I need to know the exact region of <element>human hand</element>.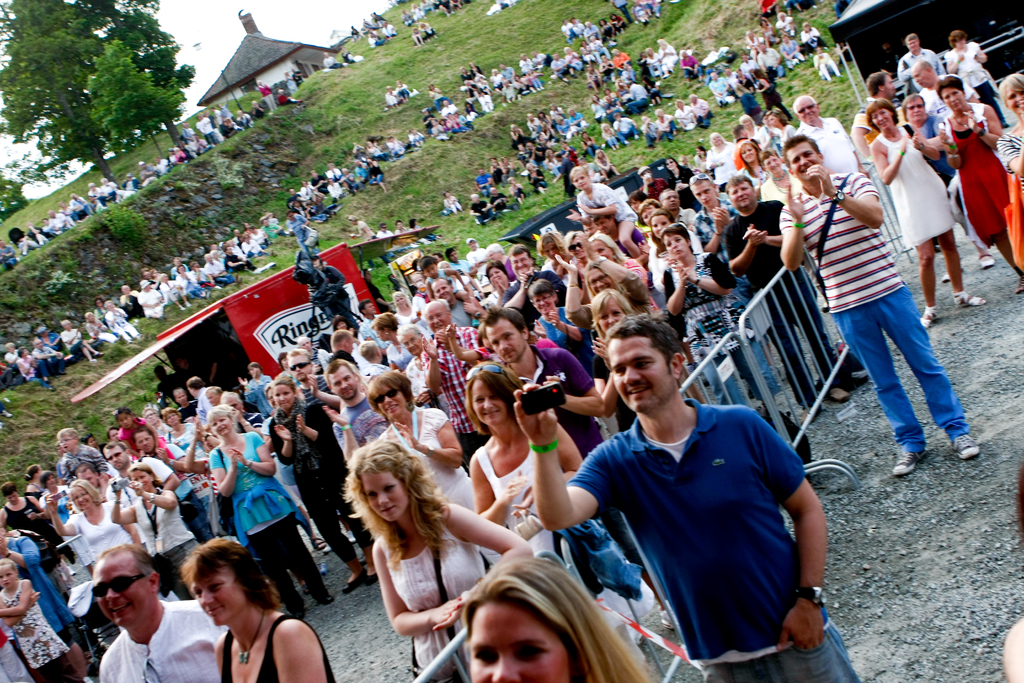
Region: 509:489:536:520.
